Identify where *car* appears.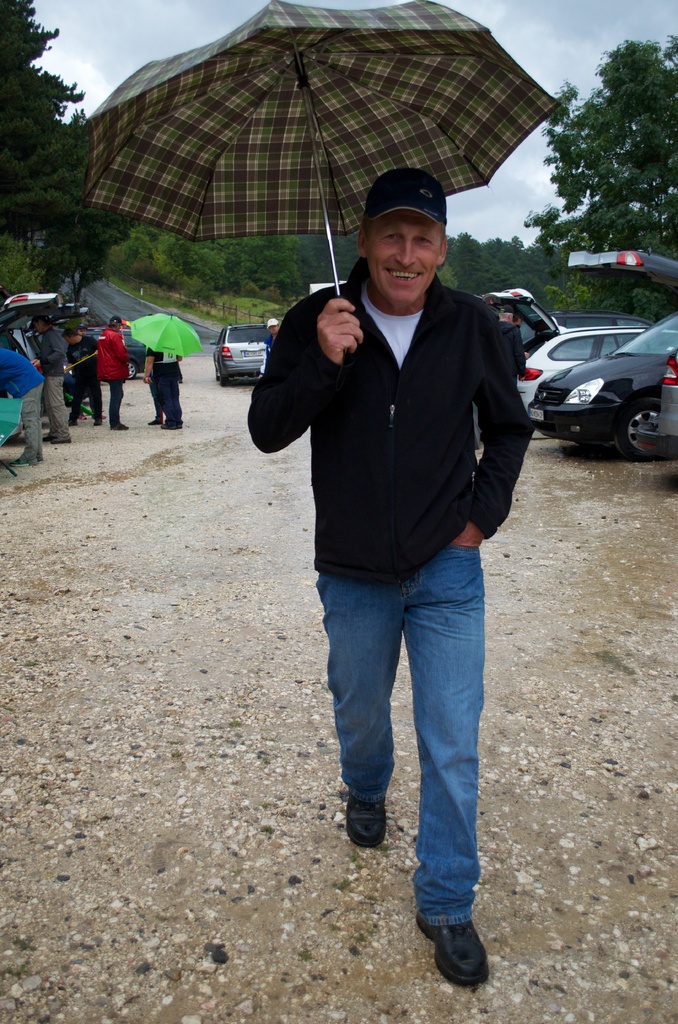
Appears at box=[475, 287, 672, 413].
